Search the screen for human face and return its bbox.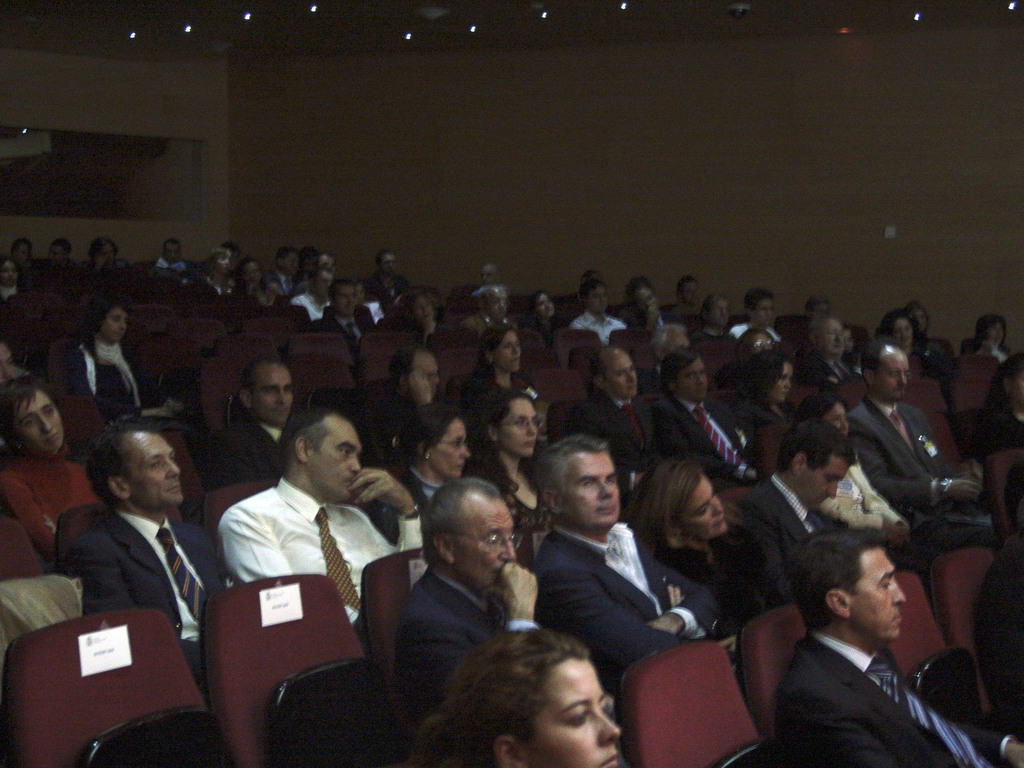
Found: bbox(14, 244, 29, 263).
